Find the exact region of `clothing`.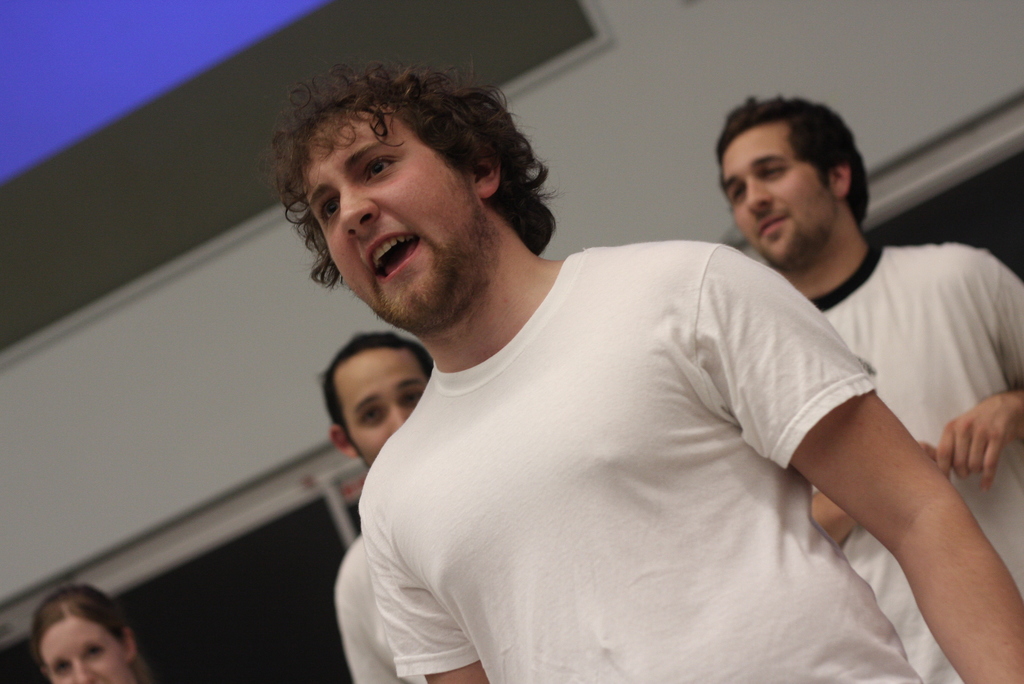
Exact region: 810,238,1023,683.
